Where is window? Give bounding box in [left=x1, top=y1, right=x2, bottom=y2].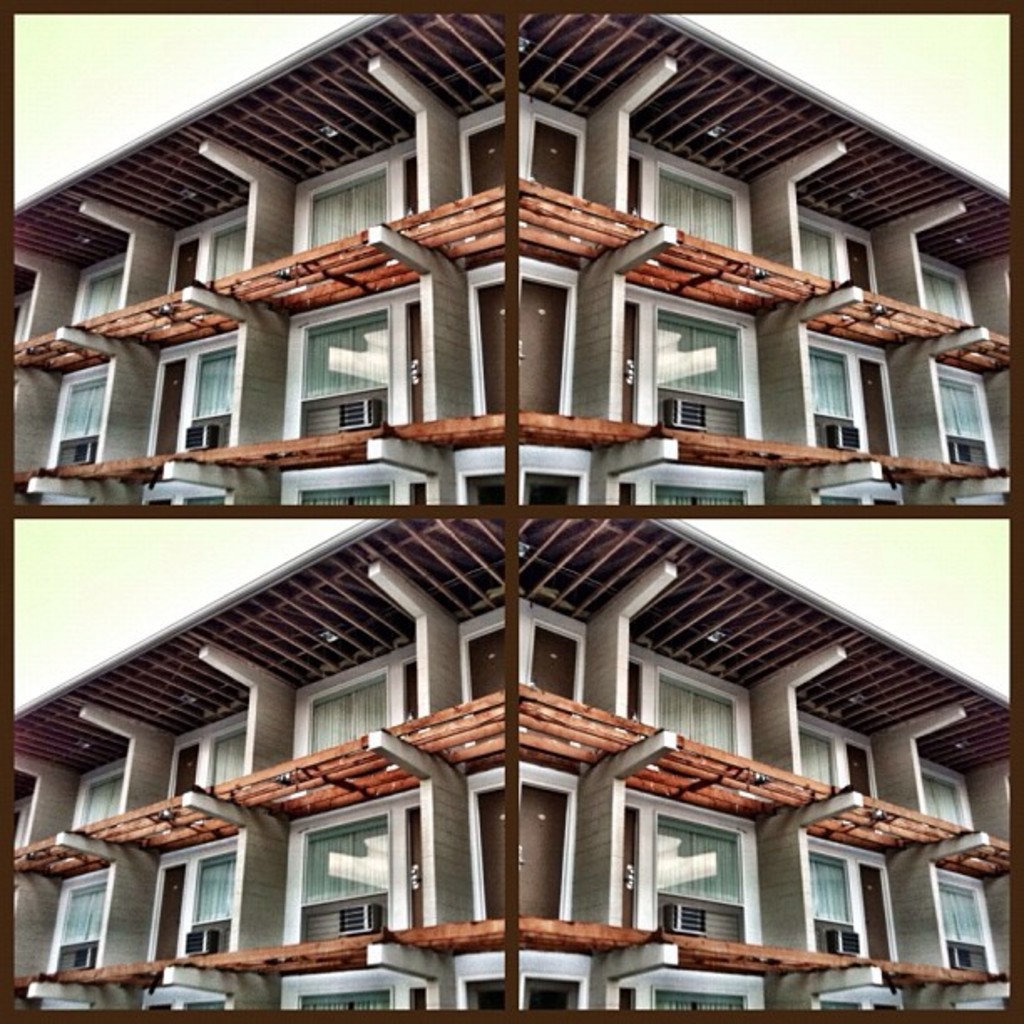
[left=791, top=206, right=847, bottom=284].
